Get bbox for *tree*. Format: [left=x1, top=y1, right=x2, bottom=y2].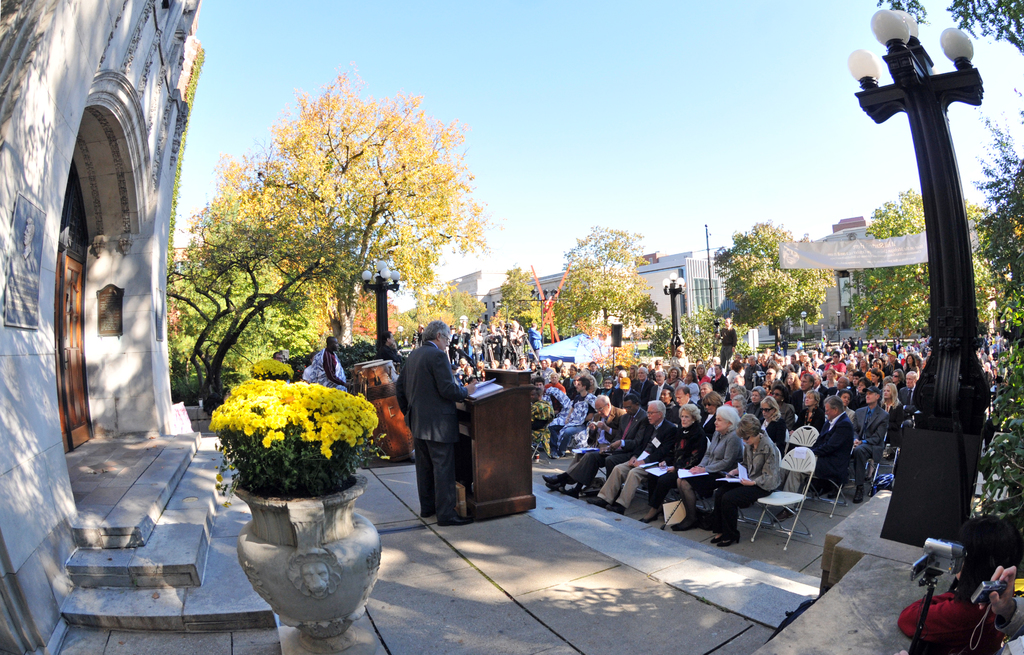
[left=543, top=211, right=664, bottom=338].
